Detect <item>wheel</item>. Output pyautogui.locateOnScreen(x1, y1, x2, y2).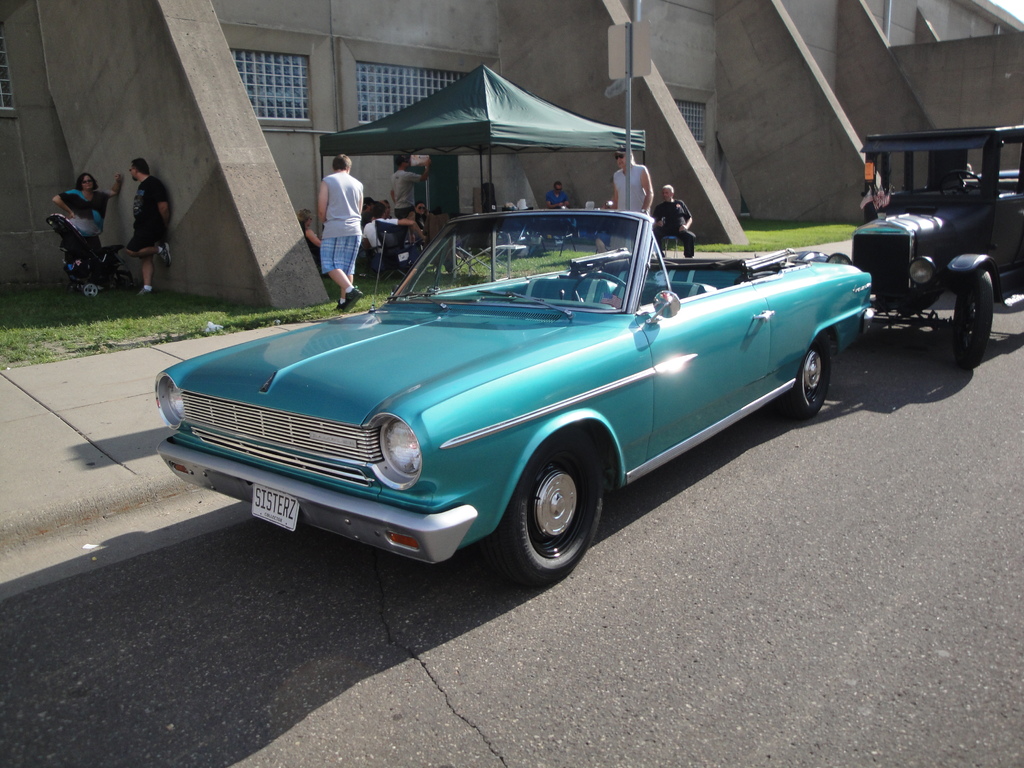
pyautogui.locateOnScreen(954, 266, 993, 369).
